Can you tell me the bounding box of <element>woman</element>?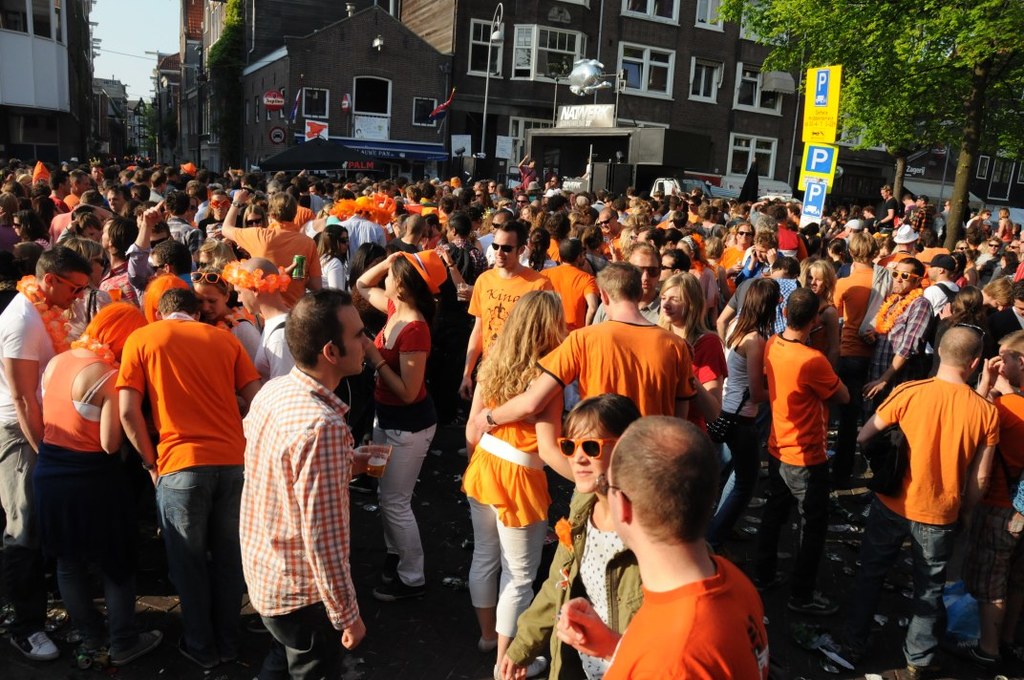
box=[799, 260, 838, 374].
